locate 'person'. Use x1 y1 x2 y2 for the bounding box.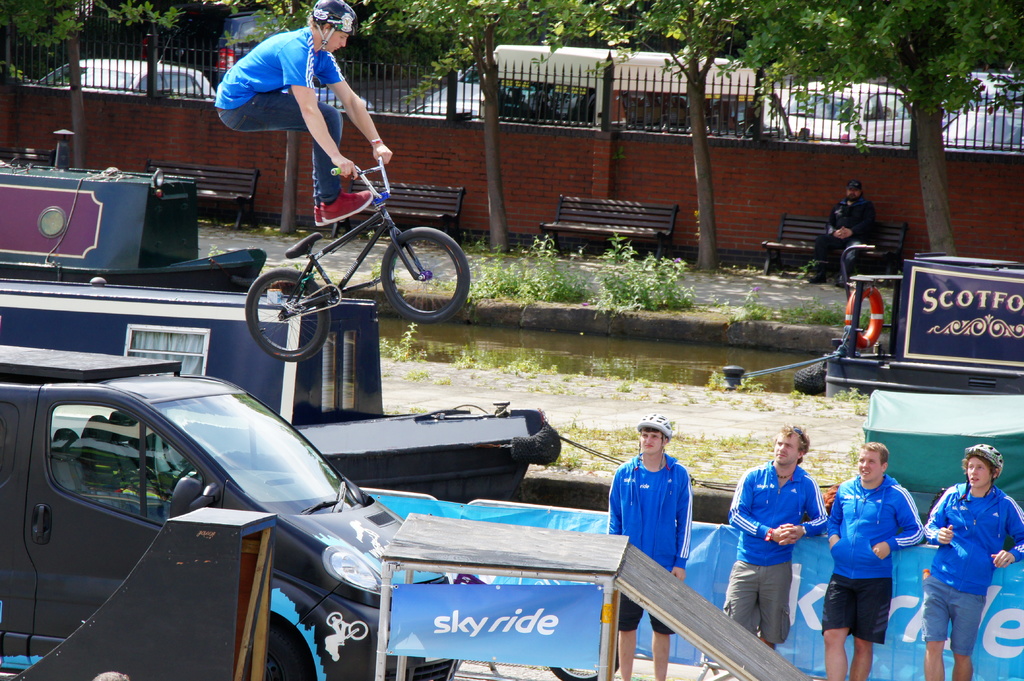
812 435 924 680.
